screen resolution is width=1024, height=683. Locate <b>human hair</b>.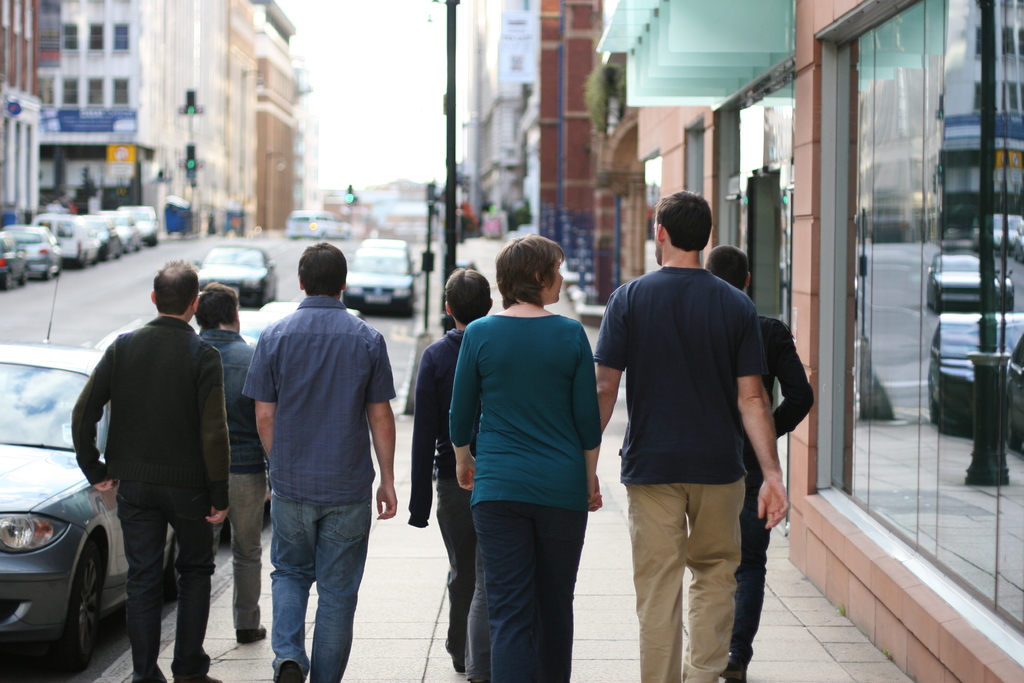
pyautogui.locateOnScreen(705, 244, 756, 290).
